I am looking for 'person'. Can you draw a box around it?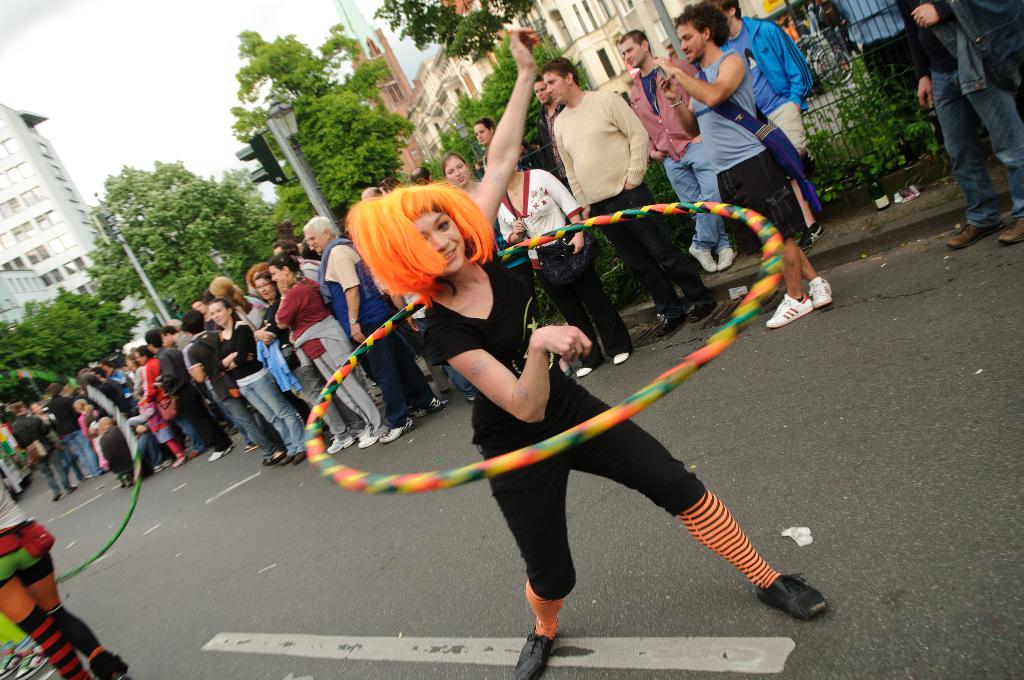
Sure, the bounding box is (x1=889, y1=1, x2=1023, y2=247).
